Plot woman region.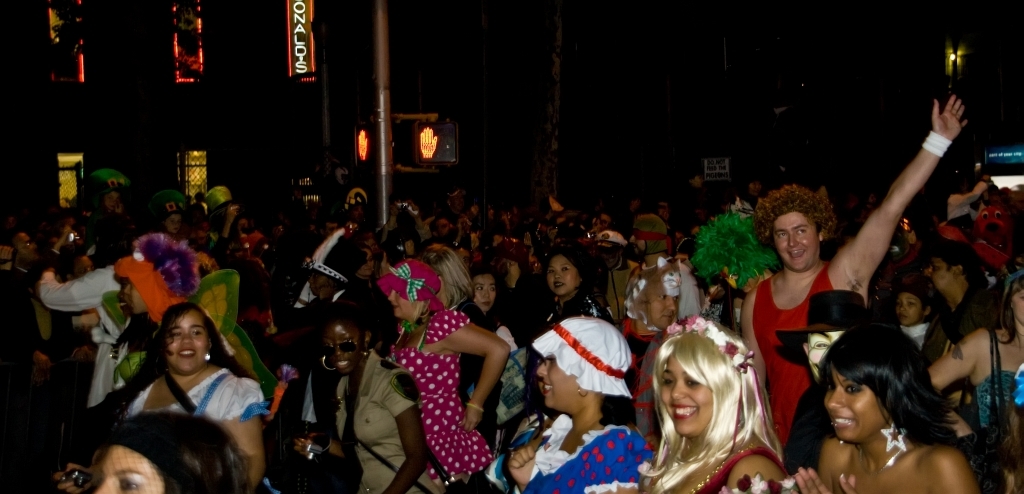
Plotted at crop(372, 263, 526, 493).
